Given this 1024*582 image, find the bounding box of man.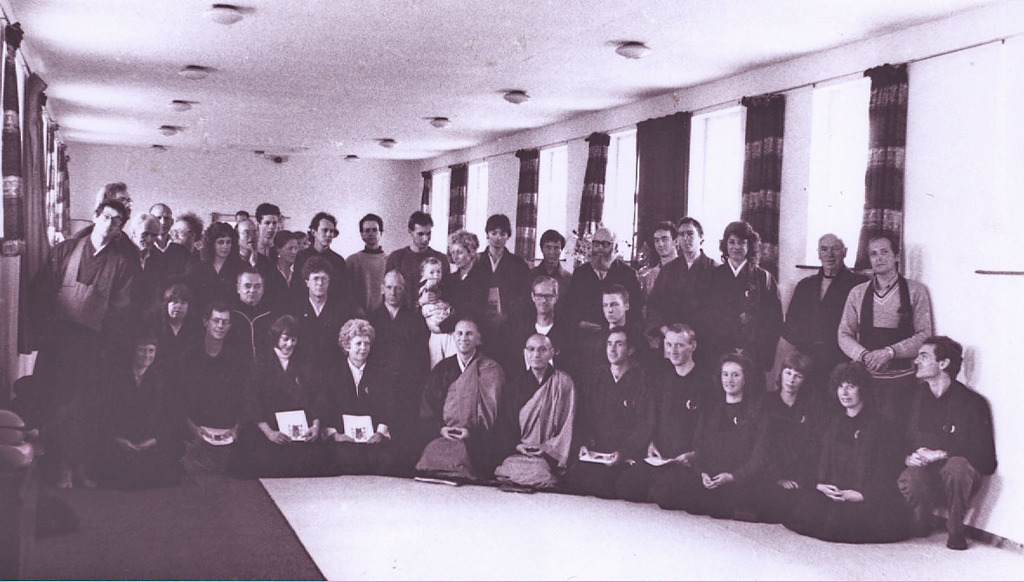
[284,255,354,321].
